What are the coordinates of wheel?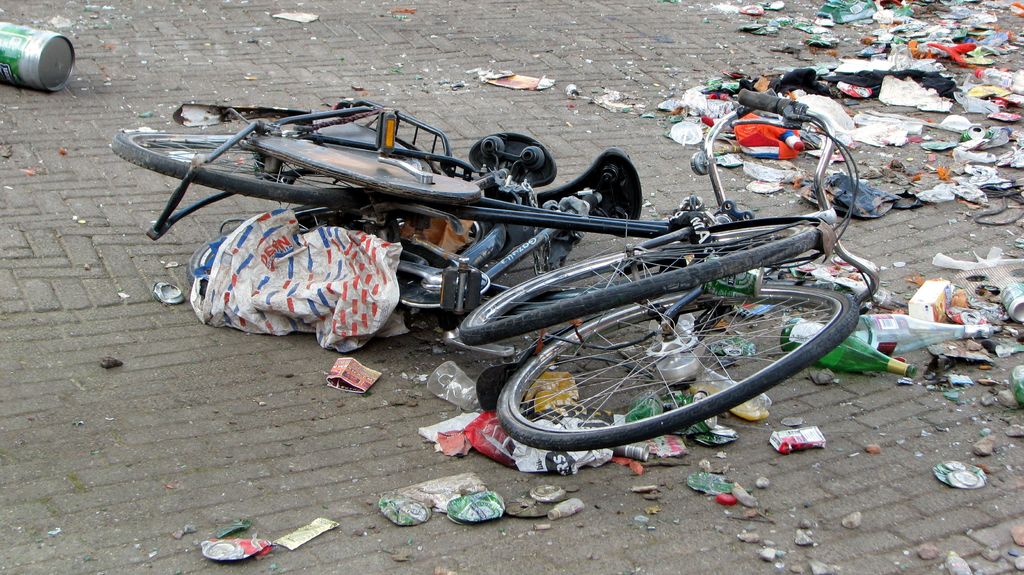
x1=492 y1=280 x2=860 y2=451.
